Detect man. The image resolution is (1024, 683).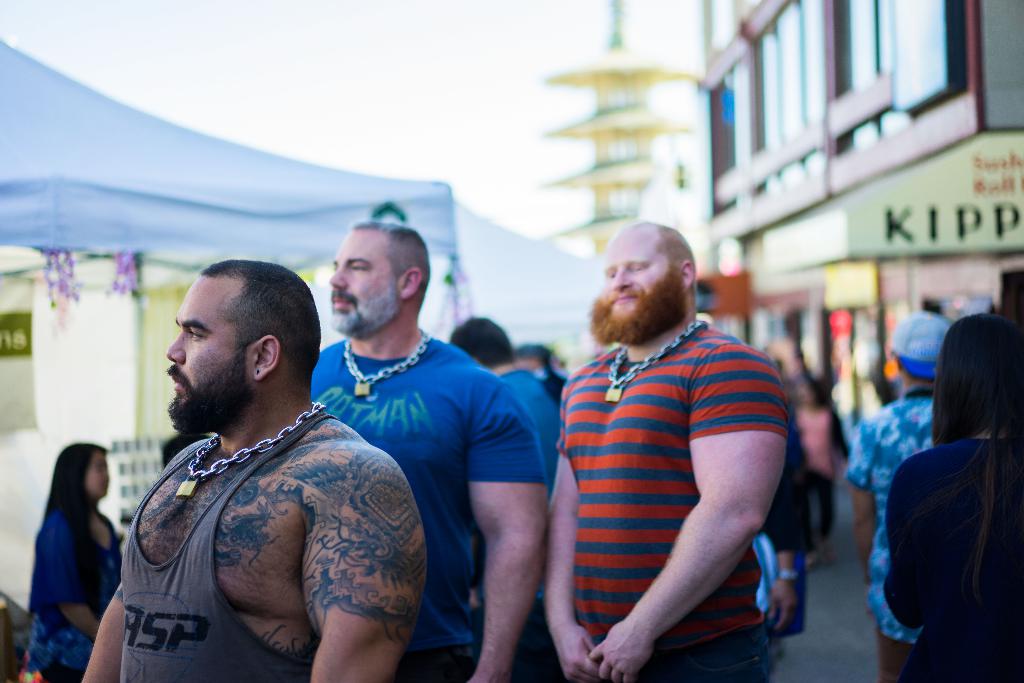
<bbox>841, 310, 955, 682</bbox>.
